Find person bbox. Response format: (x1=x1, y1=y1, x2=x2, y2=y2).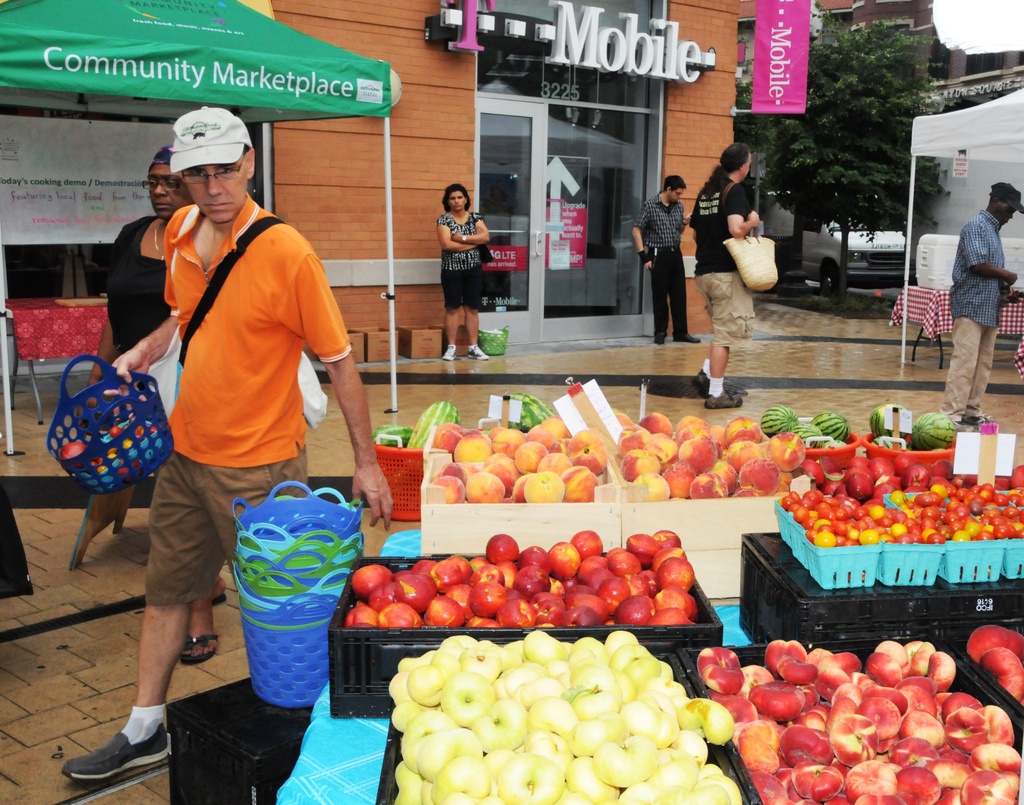
(x1=685, y1=140, x2=762, y2=405).
